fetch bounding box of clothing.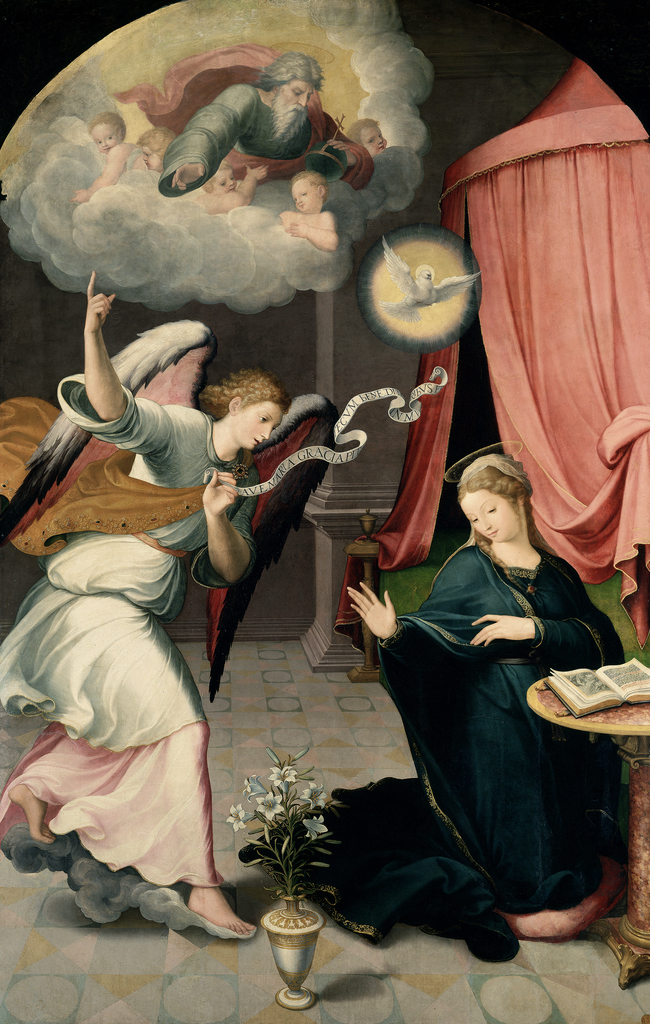
Bbox: {"x1": 361, "y1": 483, "x2": 618, "y2": 947}.
